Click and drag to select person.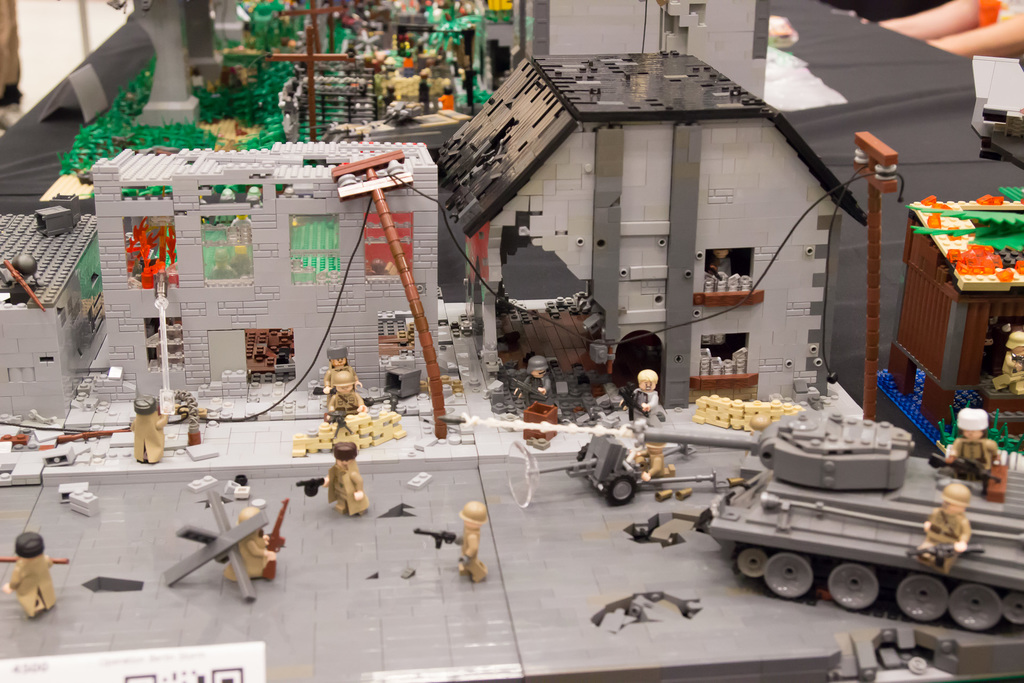
Selection: rect(328, 370, 369, 417).
